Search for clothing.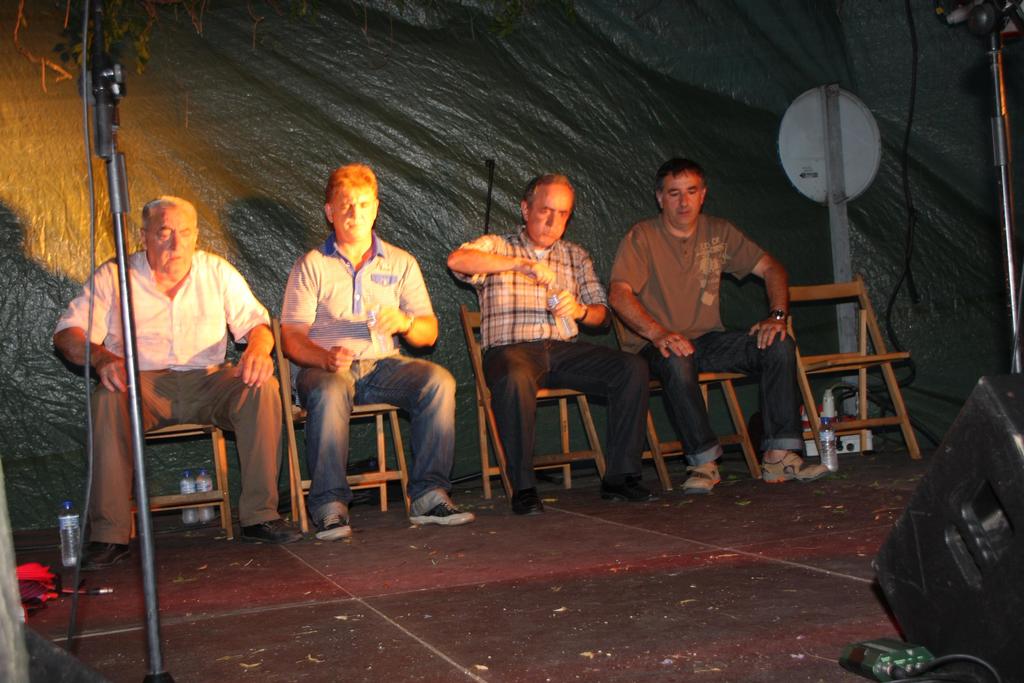
Found at <box>279,233,435,359</box>.
